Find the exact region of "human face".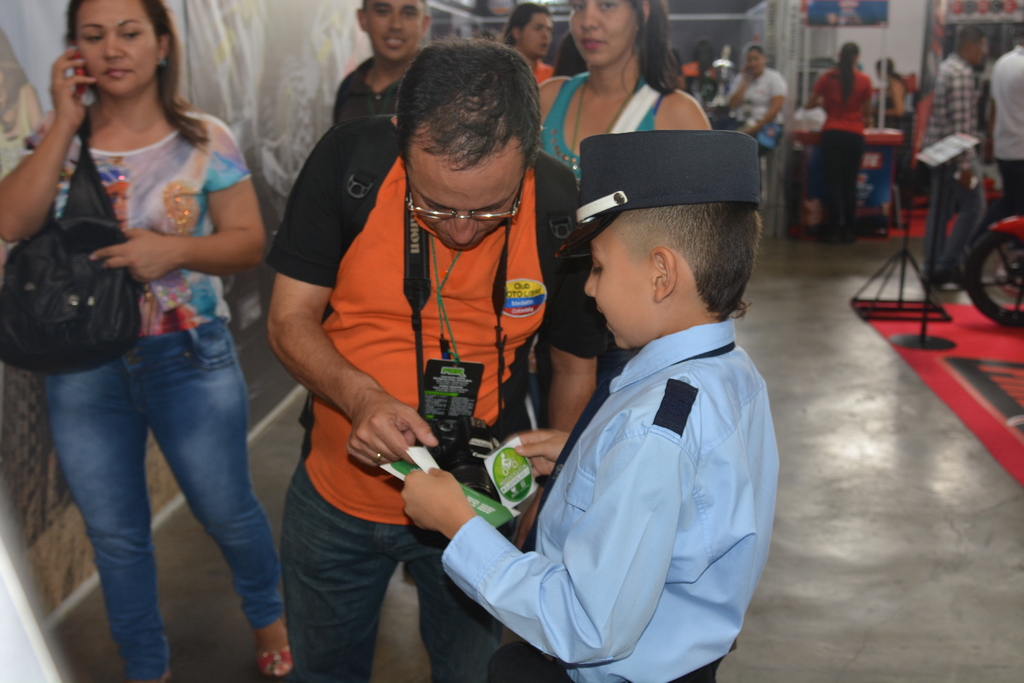
Exact region: left=407, top=158, right=524, bottom=250.
